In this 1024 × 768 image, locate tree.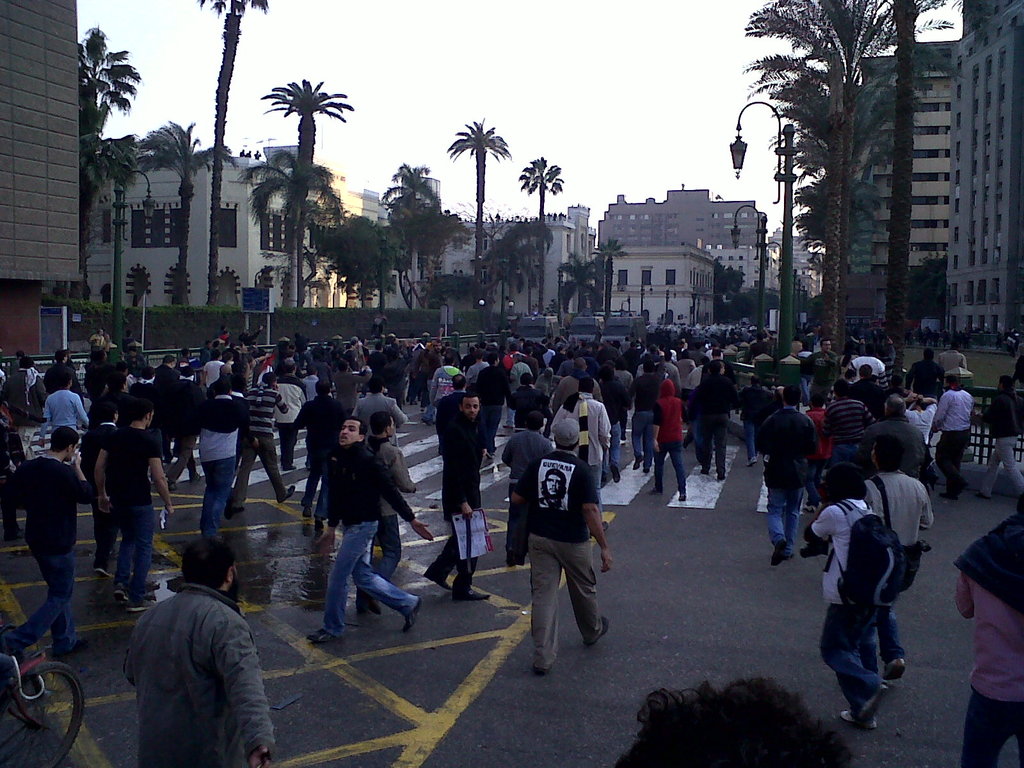
Bounding box: 314 212 408 339.
